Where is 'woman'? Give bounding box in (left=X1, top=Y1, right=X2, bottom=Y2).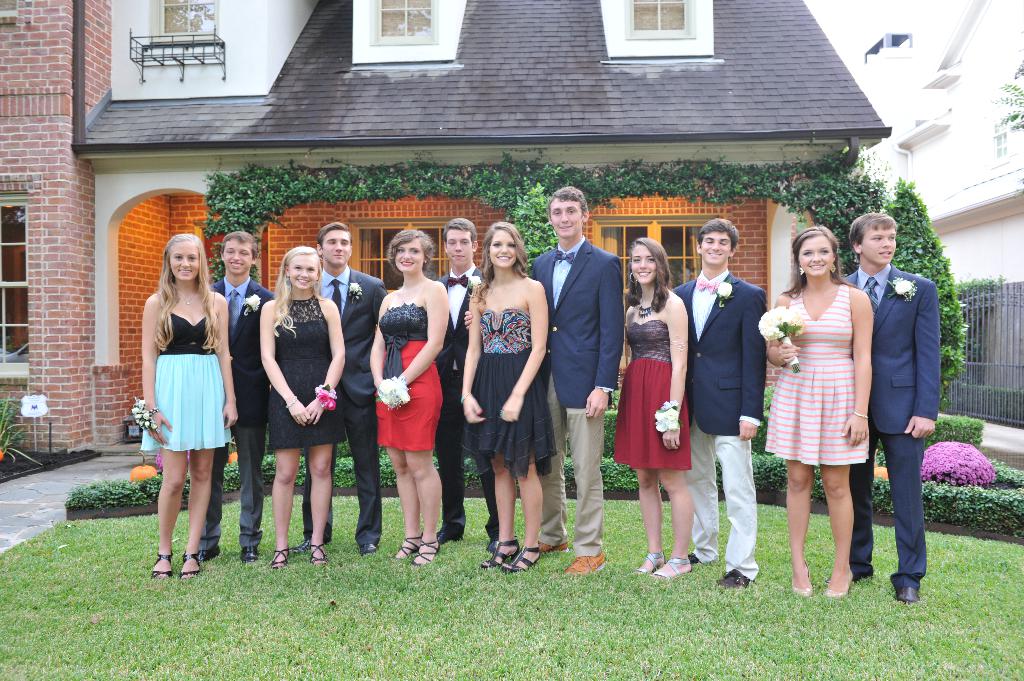
(left=264, top=248, right=344, bottom=568).
